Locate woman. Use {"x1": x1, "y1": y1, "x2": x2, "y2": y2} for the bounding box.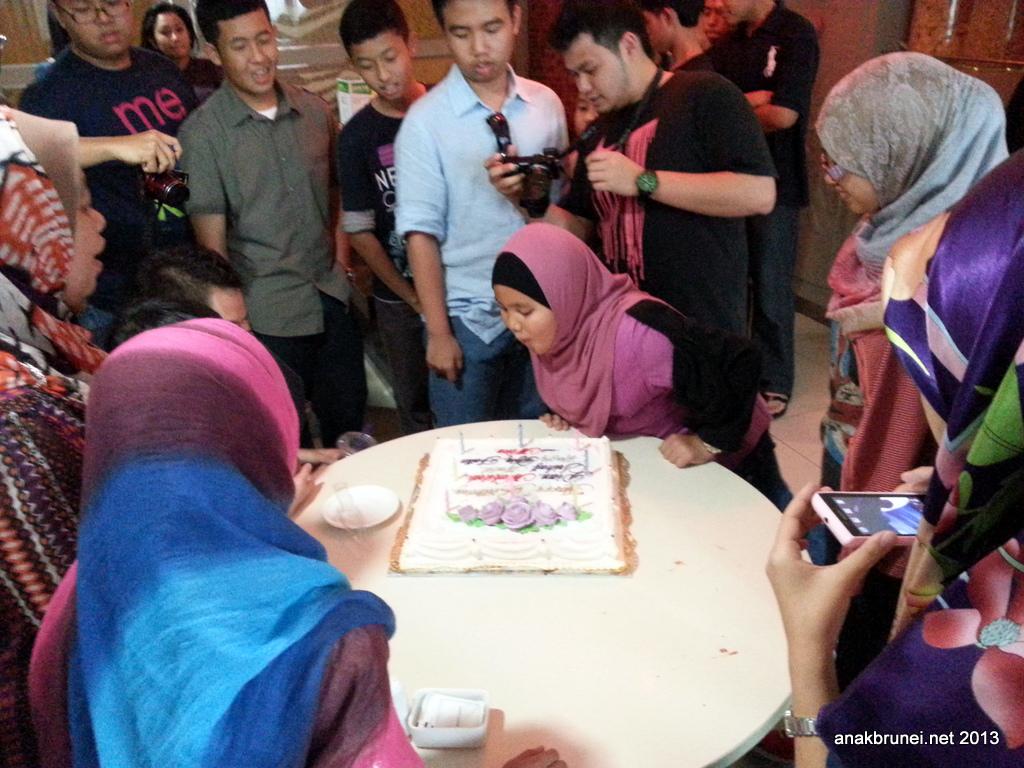
{"x1": 0, "y1": 103, "x2": 116, "y2": 767}.
